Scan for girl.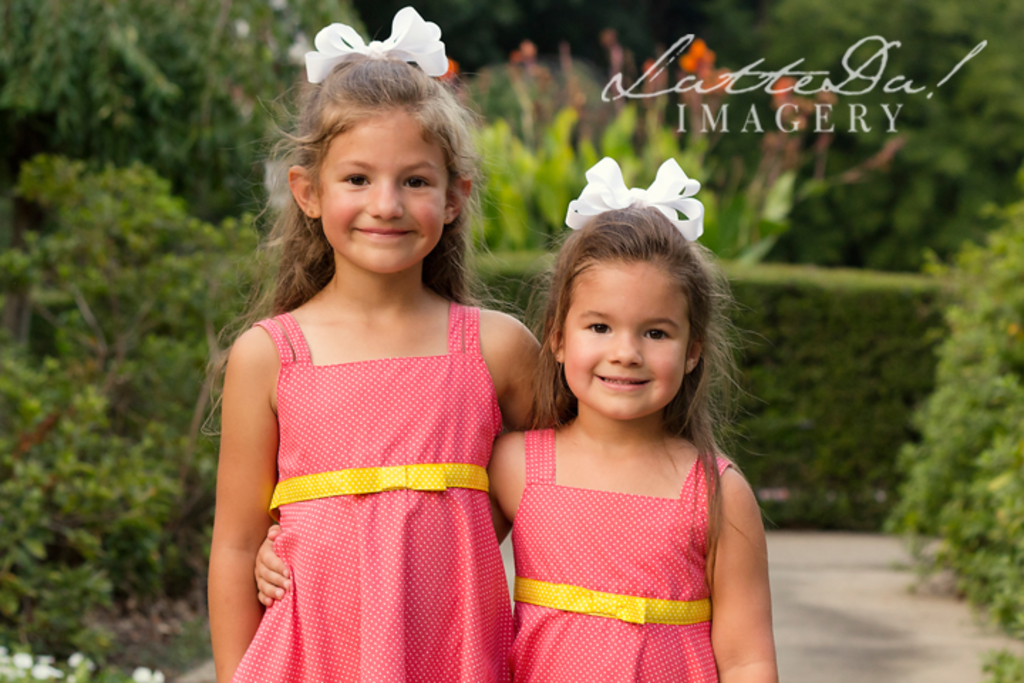
Scan result: box(205, 4, 545, 682).
